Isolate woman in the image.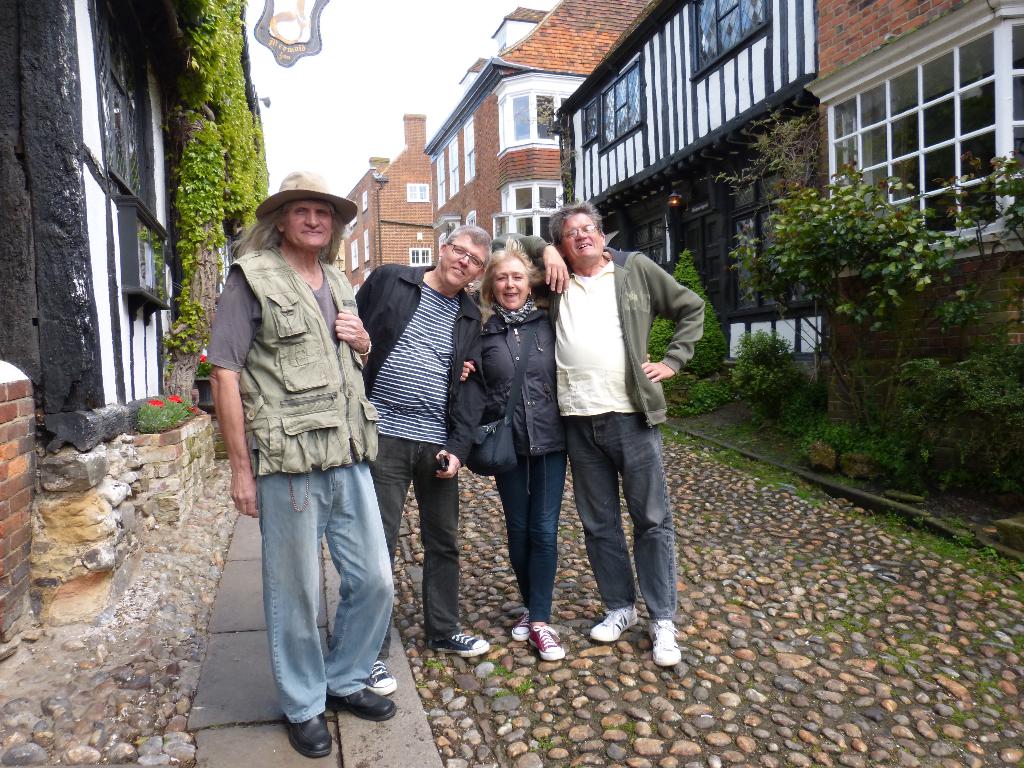
Isolated region: <box>458,236,568,658</box>.
